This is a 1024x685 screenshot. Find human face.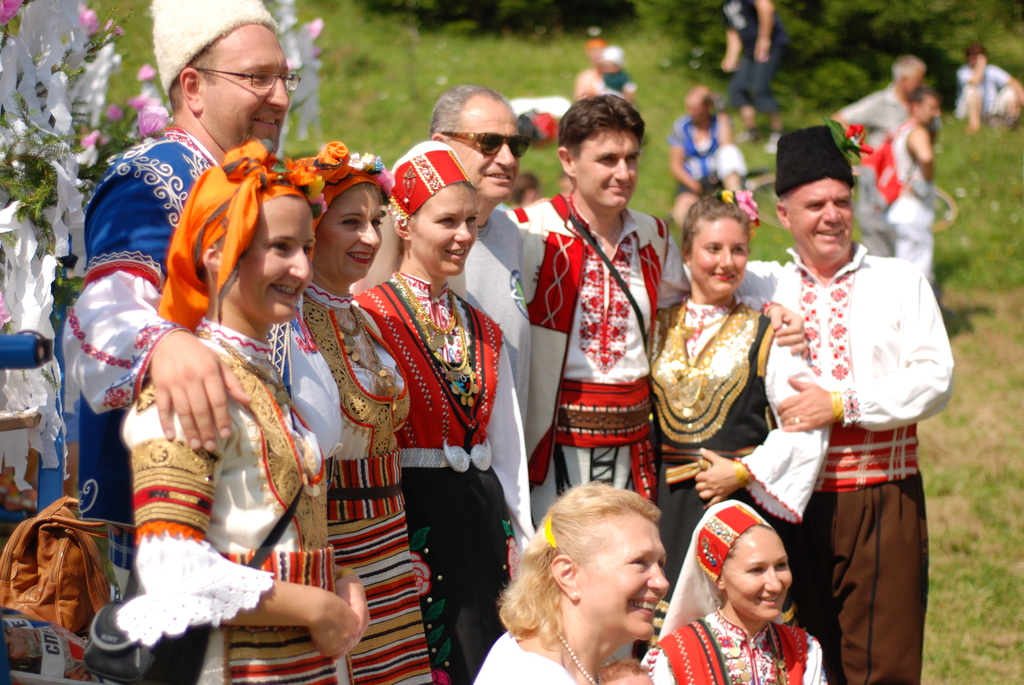
Bounding box: [576, 130, 640, 214].
